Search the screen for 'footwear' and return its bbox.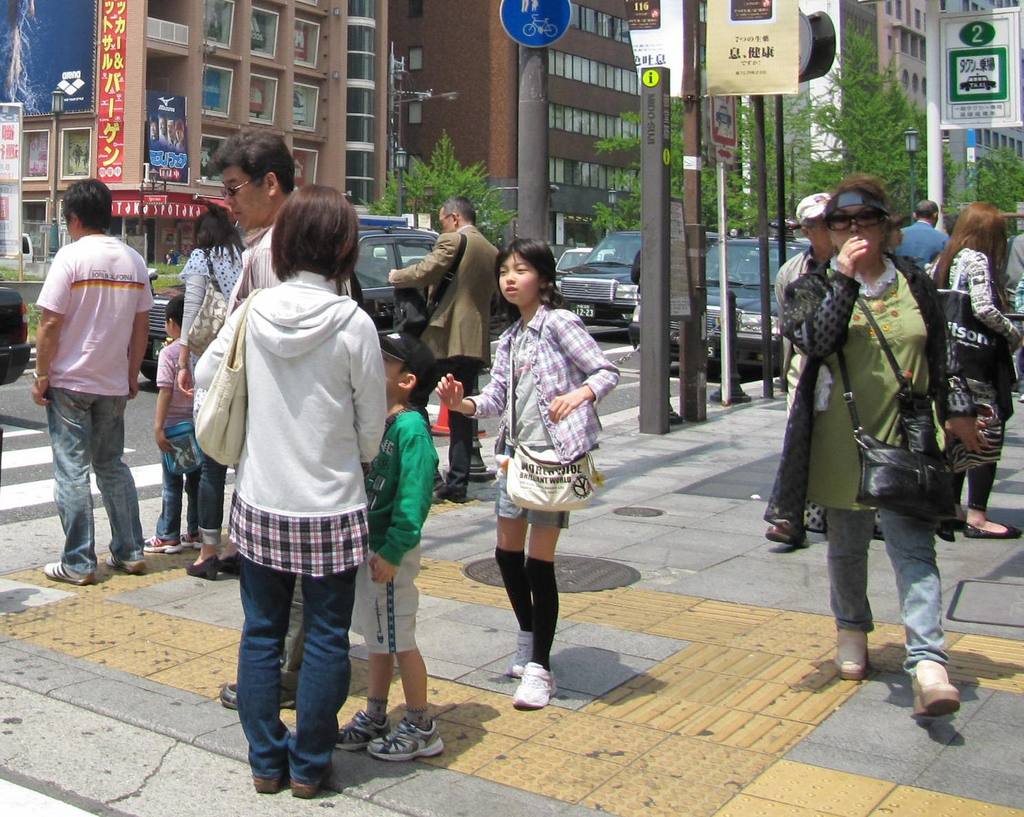
Found: box=[766, 516, 808, 552].
